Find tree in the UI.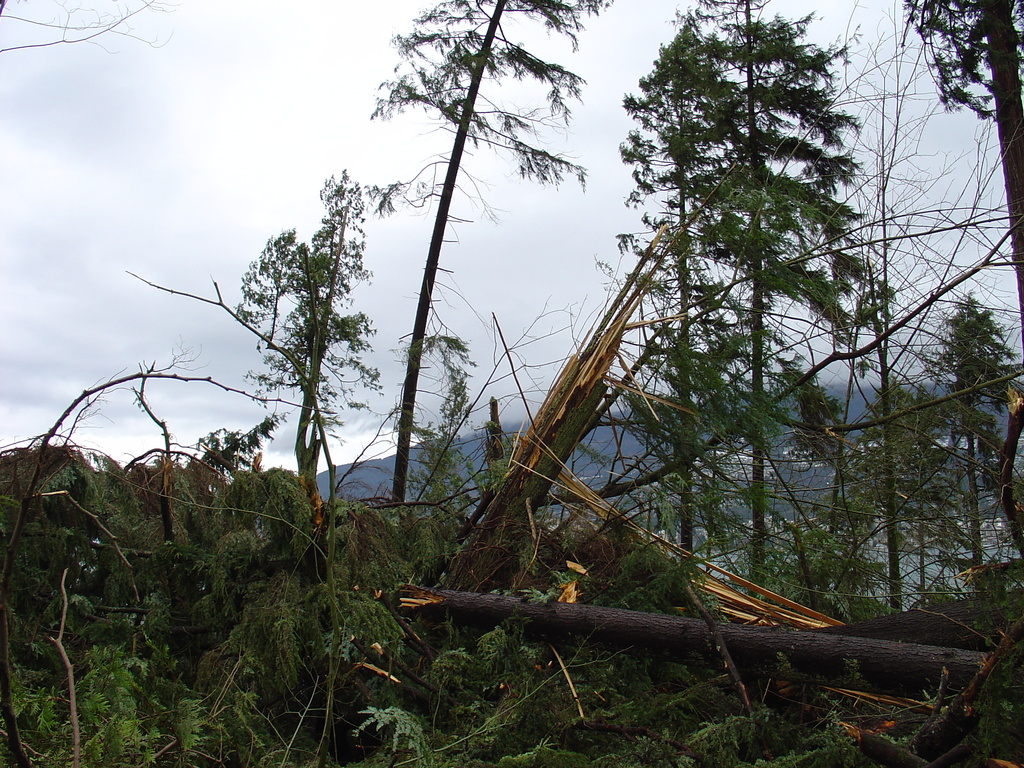
UI element at 588/10/796/561.
